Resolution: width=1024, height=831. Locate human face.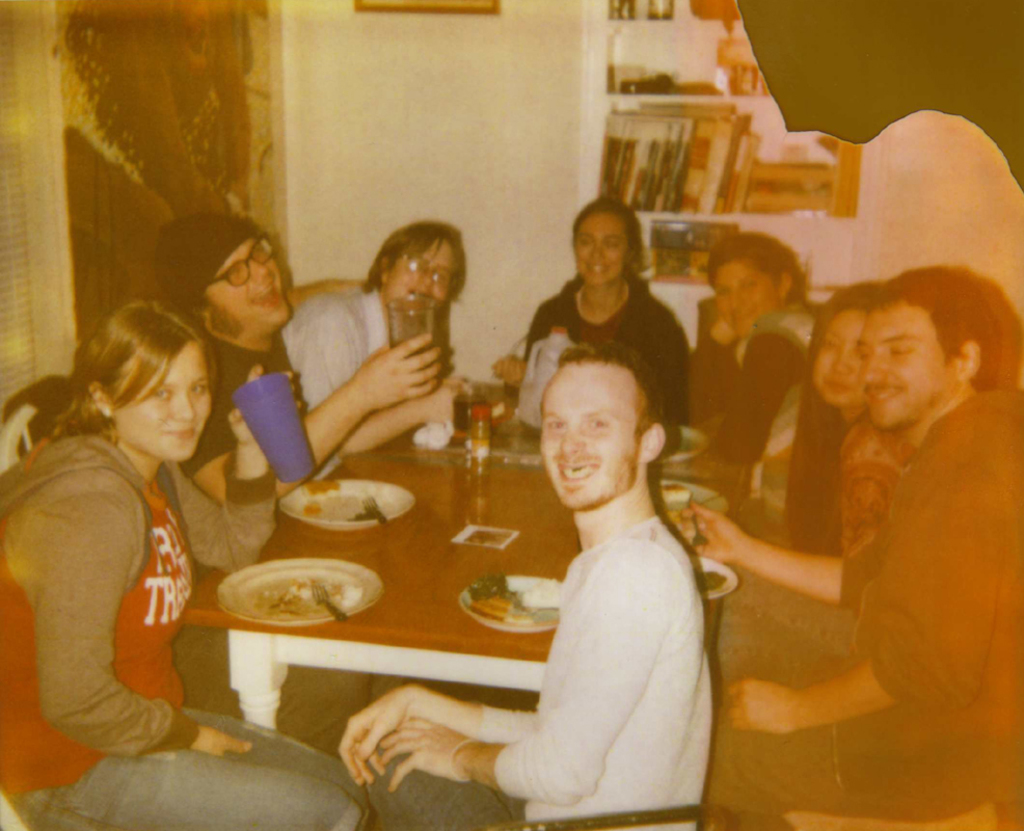
box(816, 312, 866, 403).
